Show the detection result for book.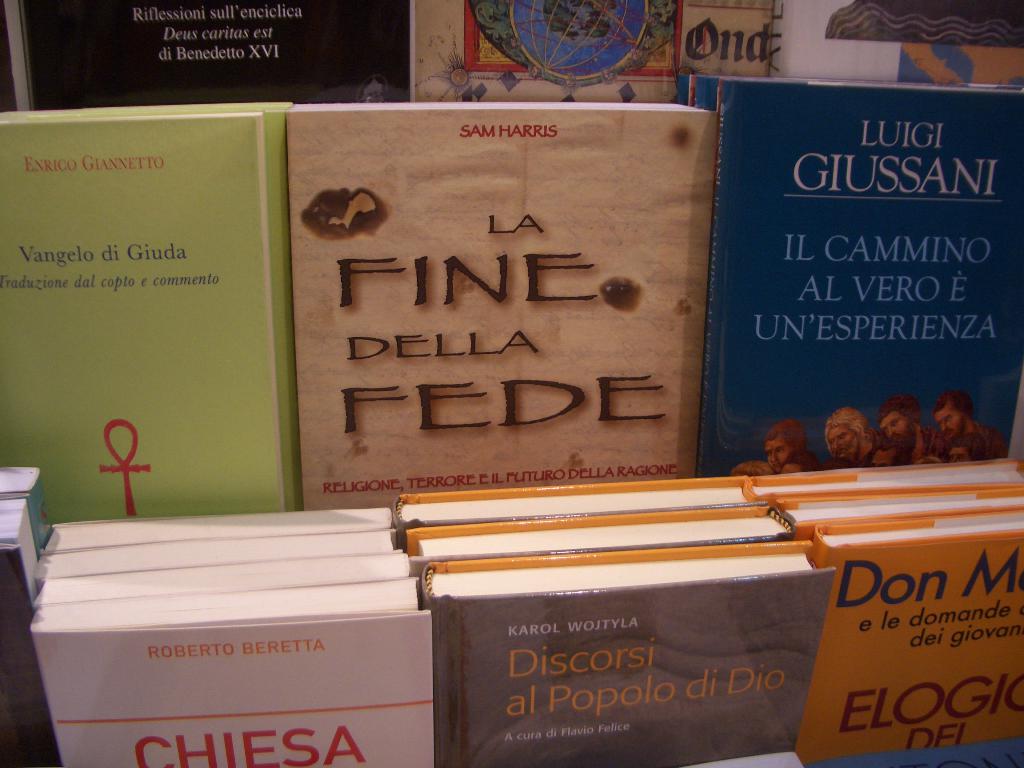
locate(395, 468, 765, 557).
